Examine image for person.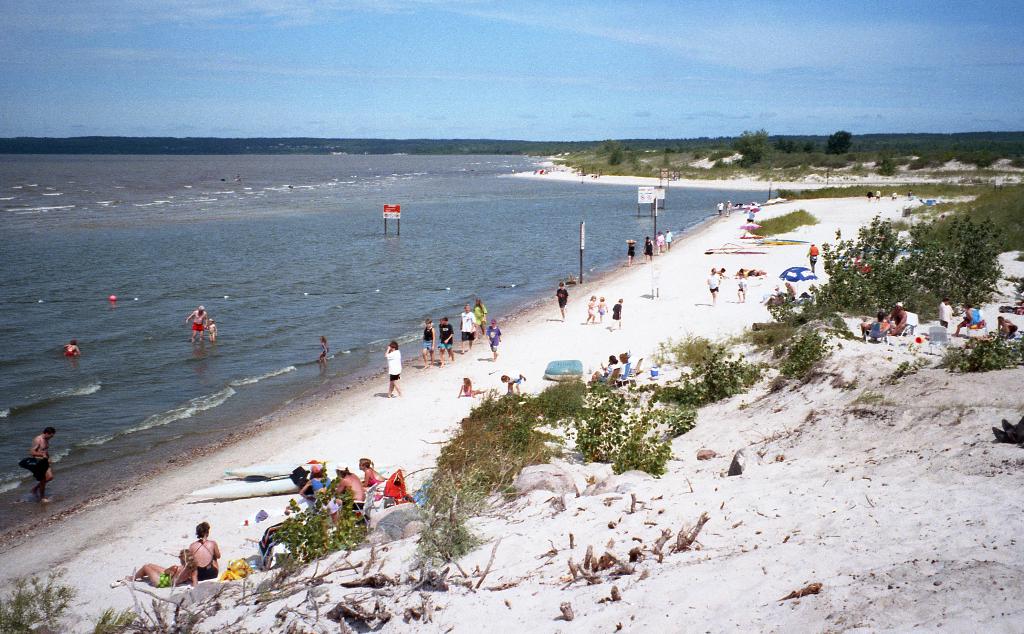
Examination result: bbox=(618, 353, 633, 380).
